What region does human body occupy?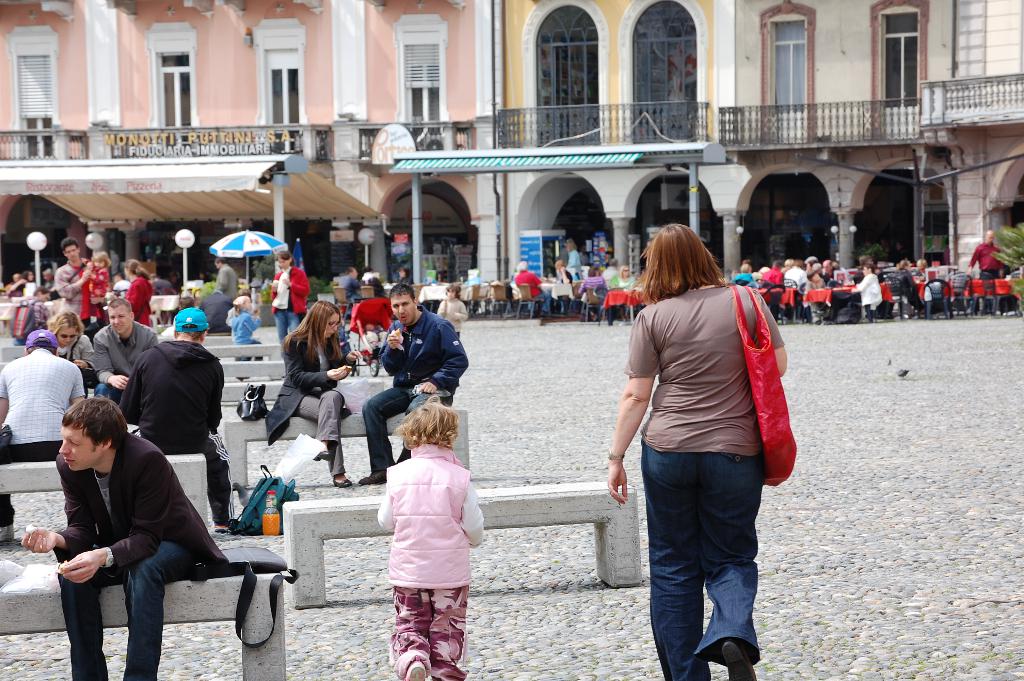
Rect(214, 255, 238, 311).
